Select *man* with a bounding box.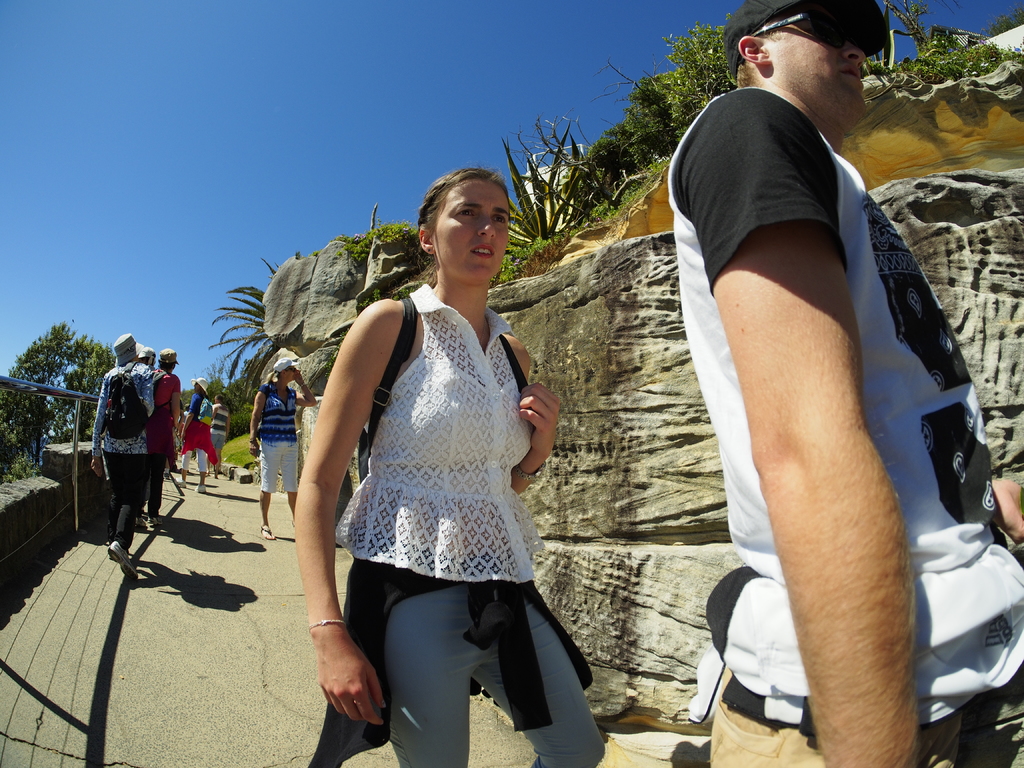
<region>143, 346, 182, 531</region>.
